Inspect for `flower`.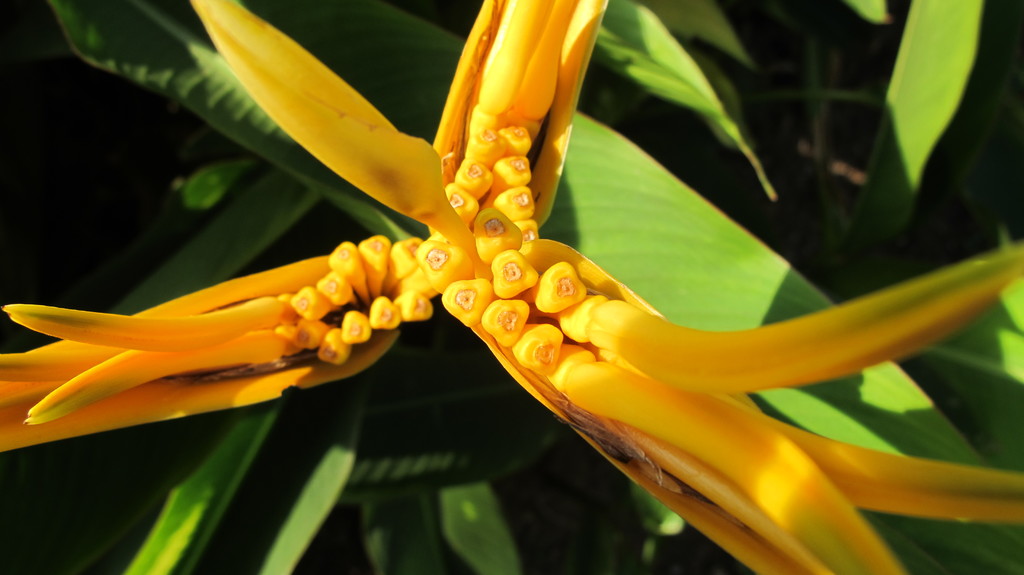
Inspection: [left=26, top=0, right=920, bottom=508].
